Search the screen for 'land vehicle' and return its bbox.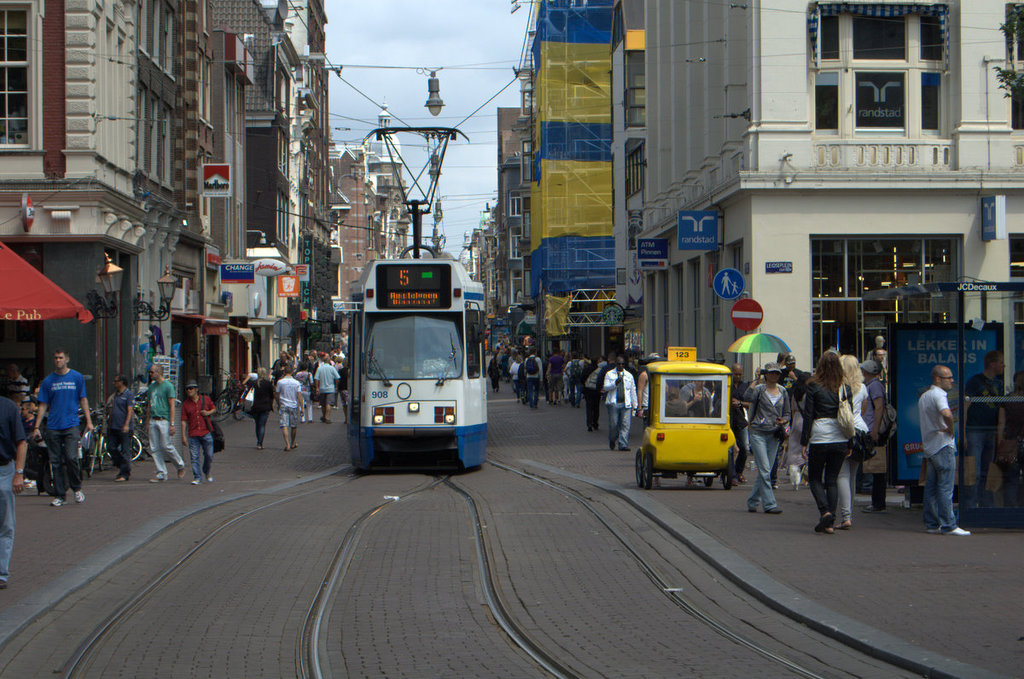
Found: (336, 272, 507, 486).
